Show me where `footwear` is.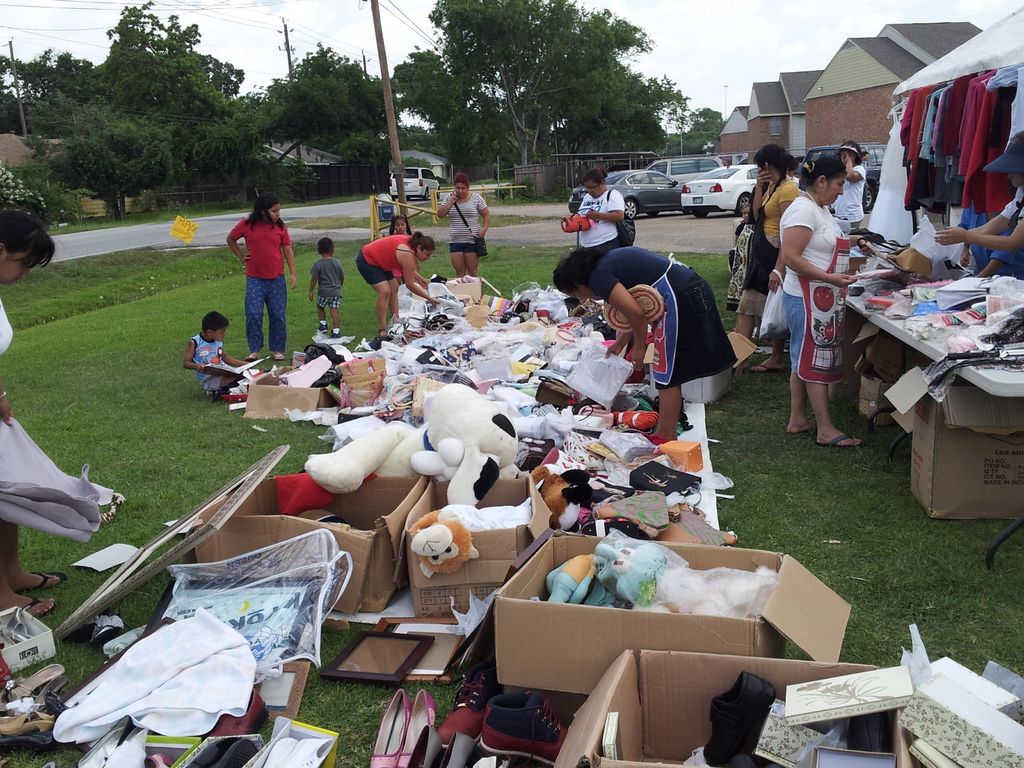
`footwear` is at BBox(0, 708, 54, 730).
